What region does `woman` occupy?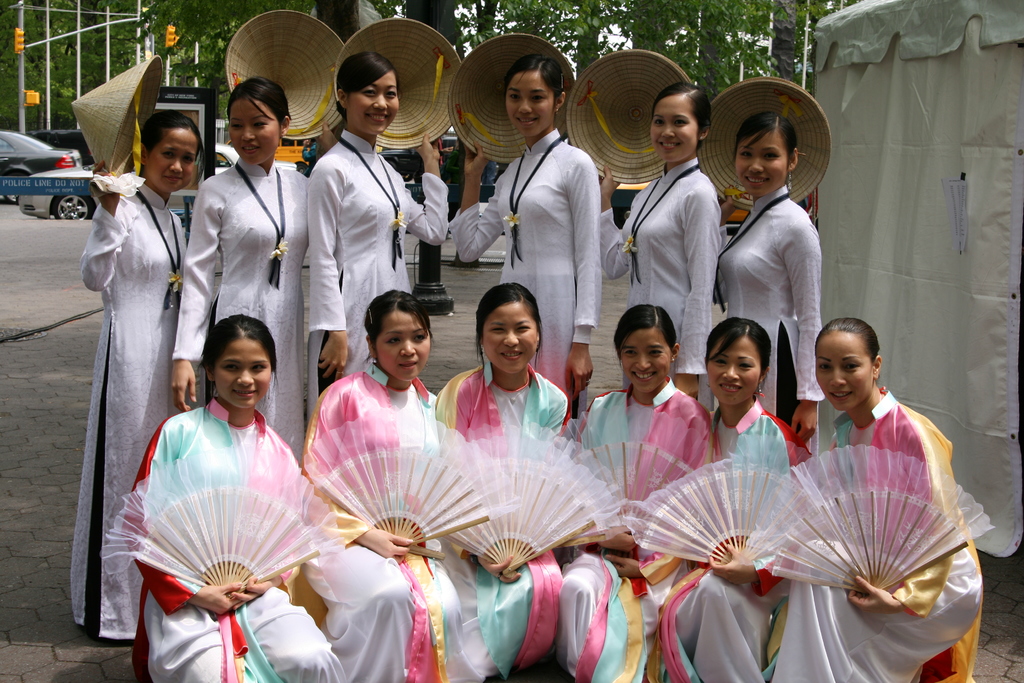
650 316 813 682.
